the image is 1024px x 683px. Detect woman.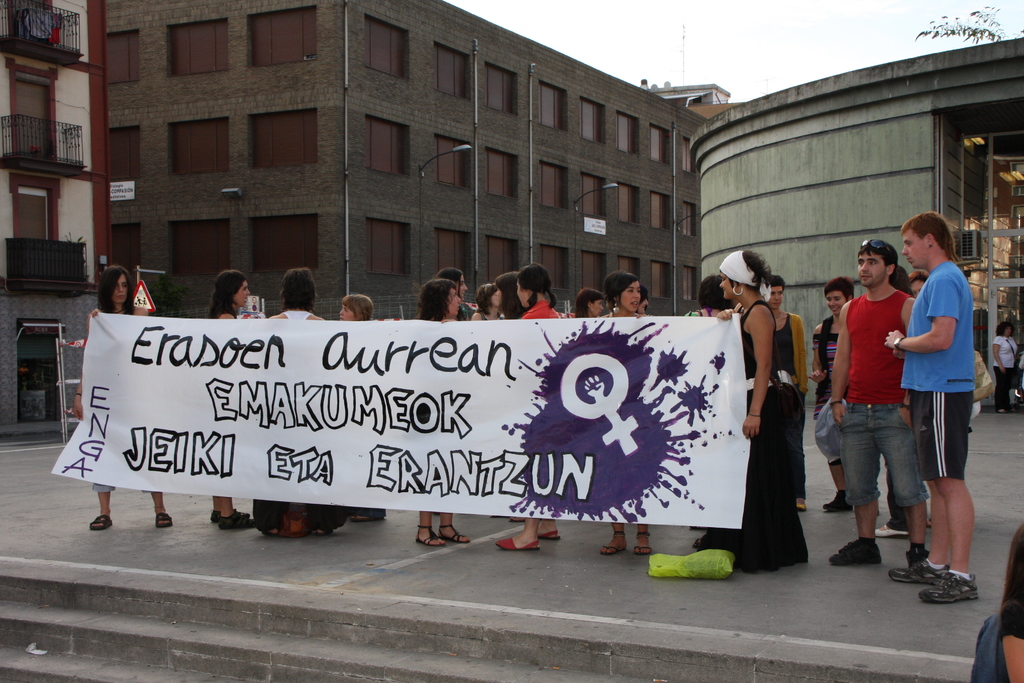
Detection: pyautogui.locateOnScreen(573, 285, 604, 324).
